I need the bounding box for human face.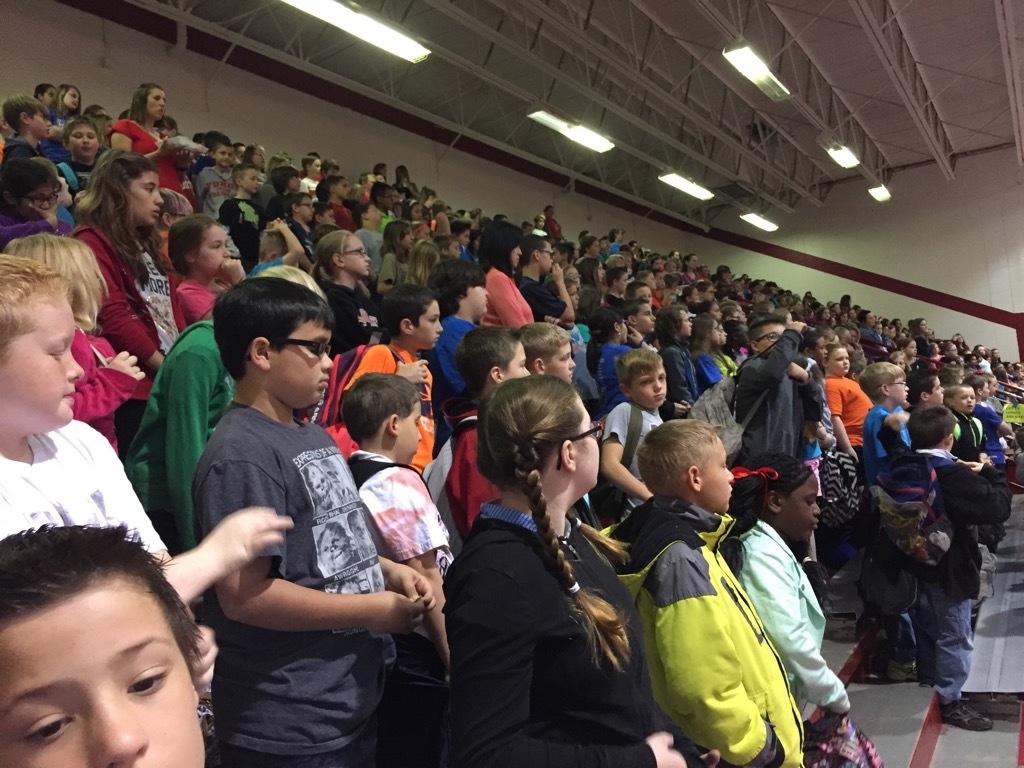
Here it is: left=348, top=238, right=371, bottom=274.
